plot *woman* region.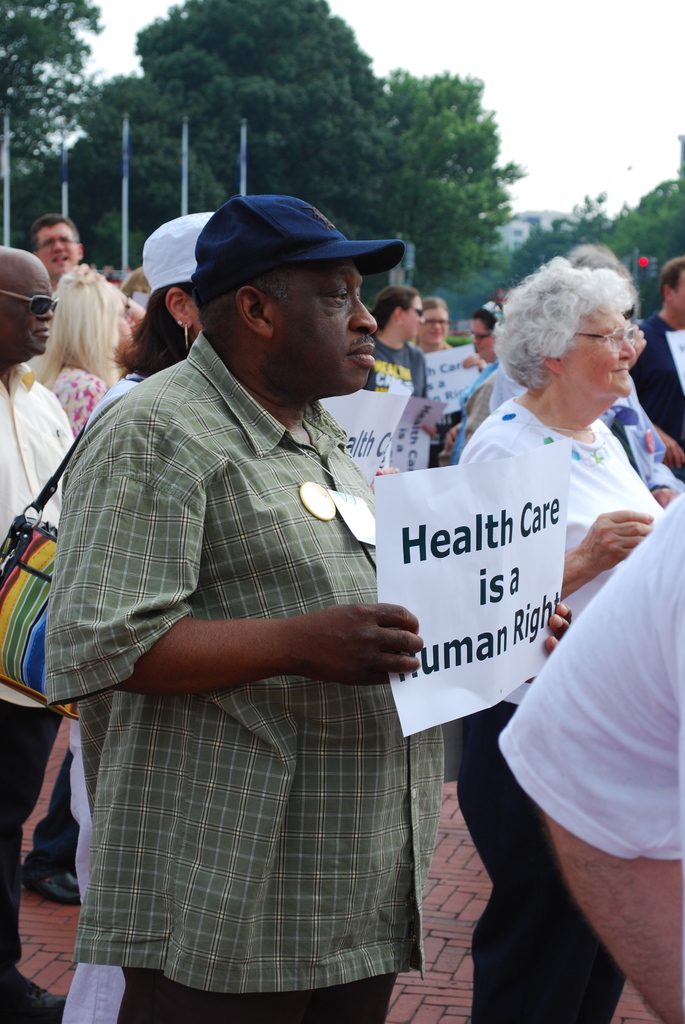
Plotted at bbox(461, 287, 505, 437).
